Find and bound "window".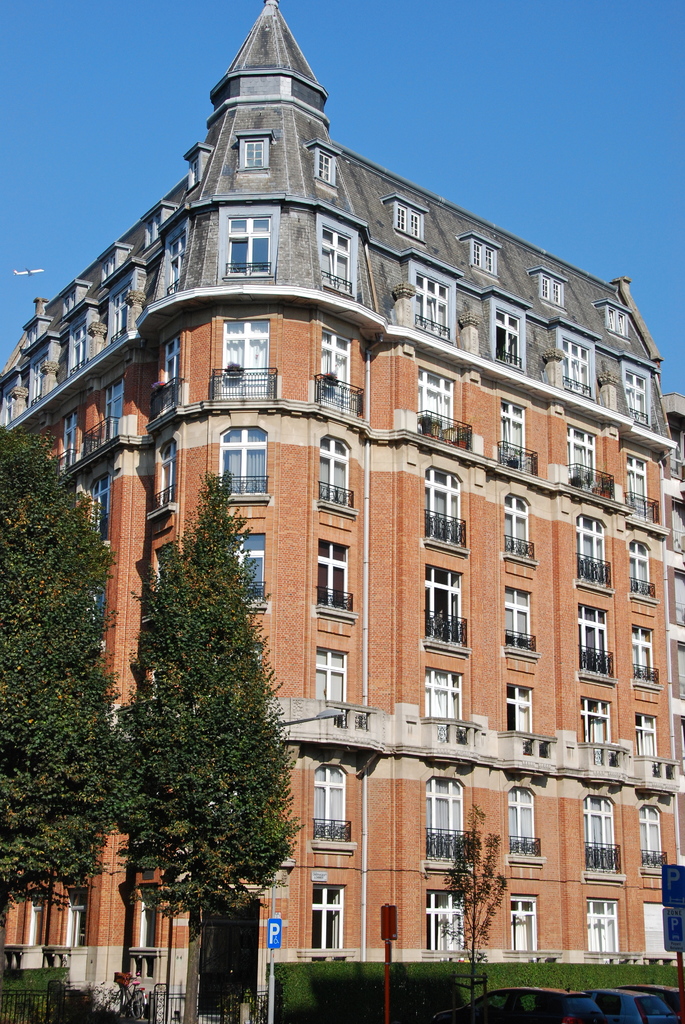
Bound: (496,309,519,367).
